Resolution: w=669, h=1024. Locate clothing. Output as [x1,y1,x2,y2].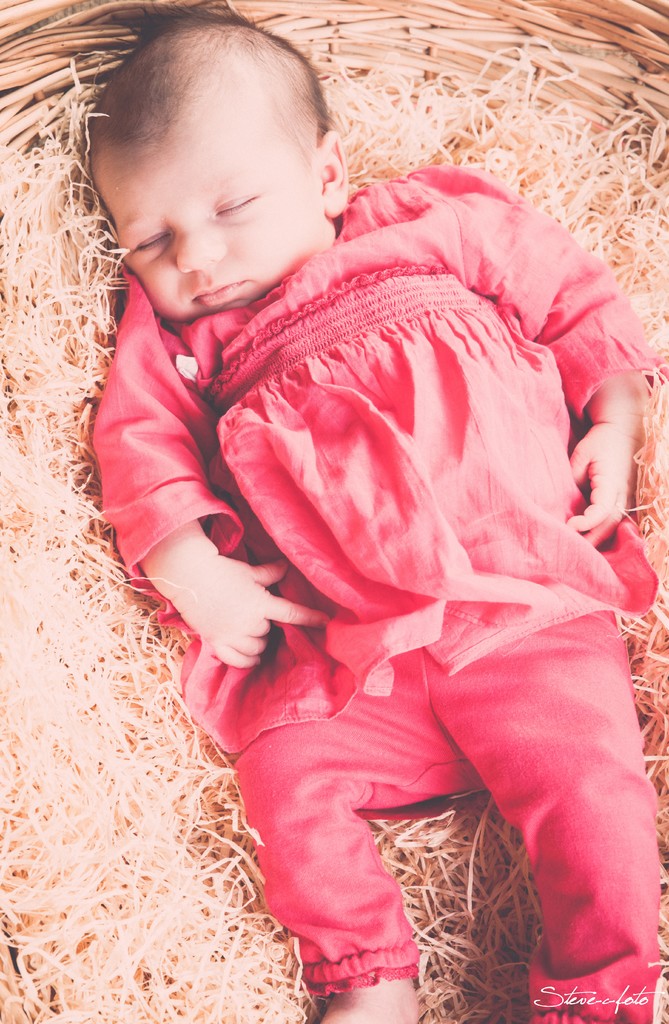
[123,152,664,952].
